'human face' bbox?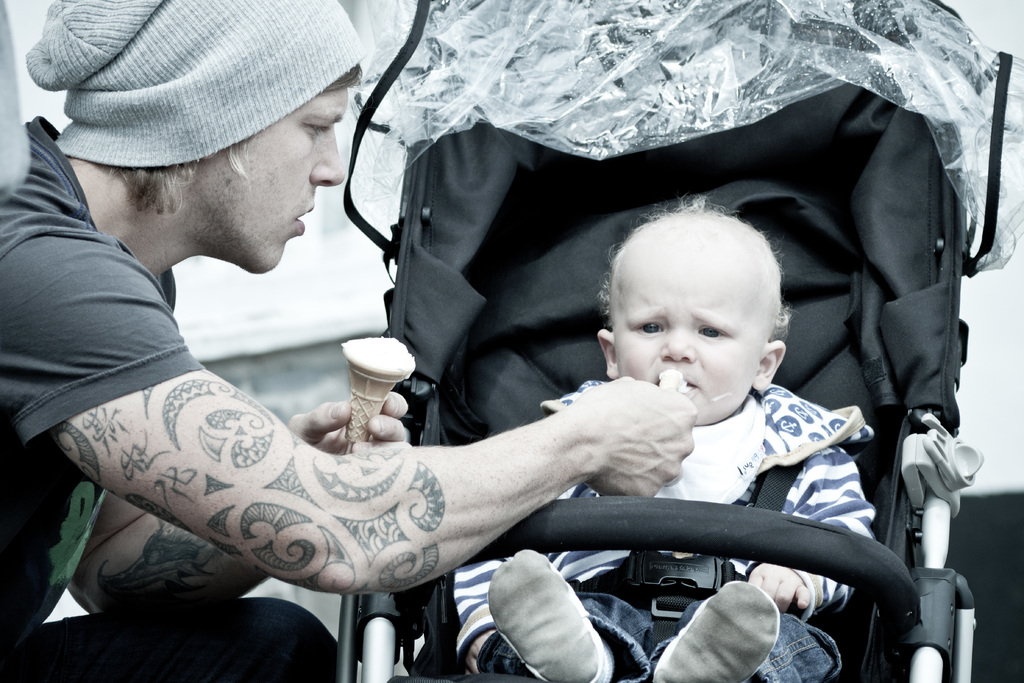
[614, 247, 767, 422]
